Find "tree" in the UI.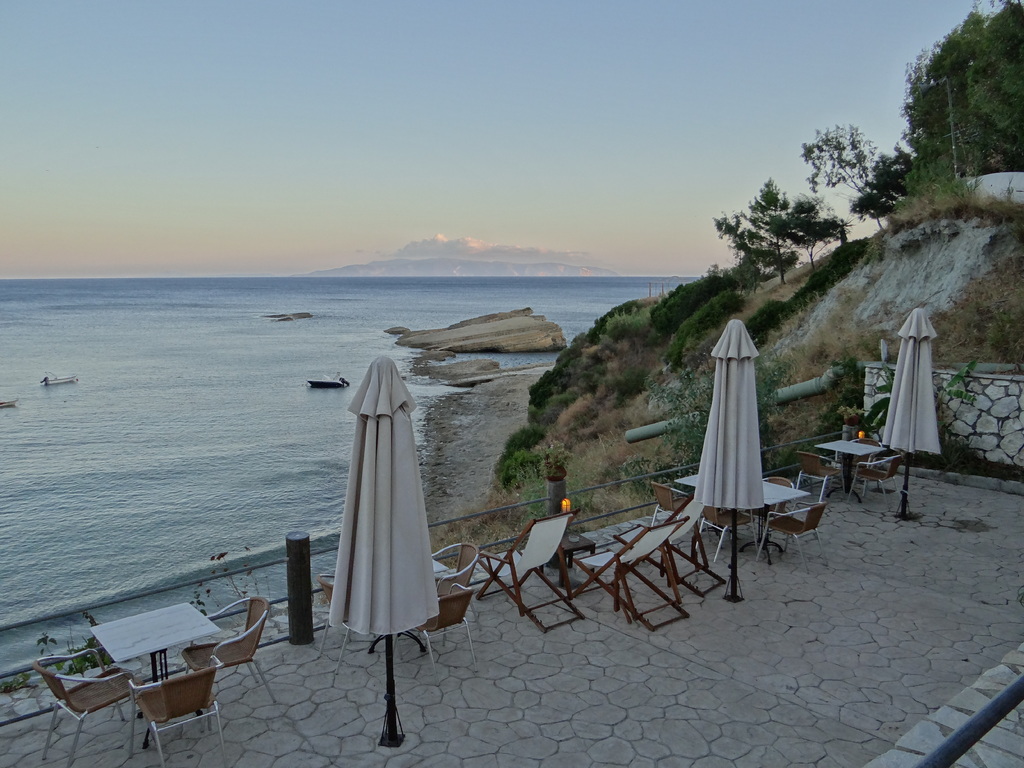
UI element at bbox=[641, 344, 779, 496].
